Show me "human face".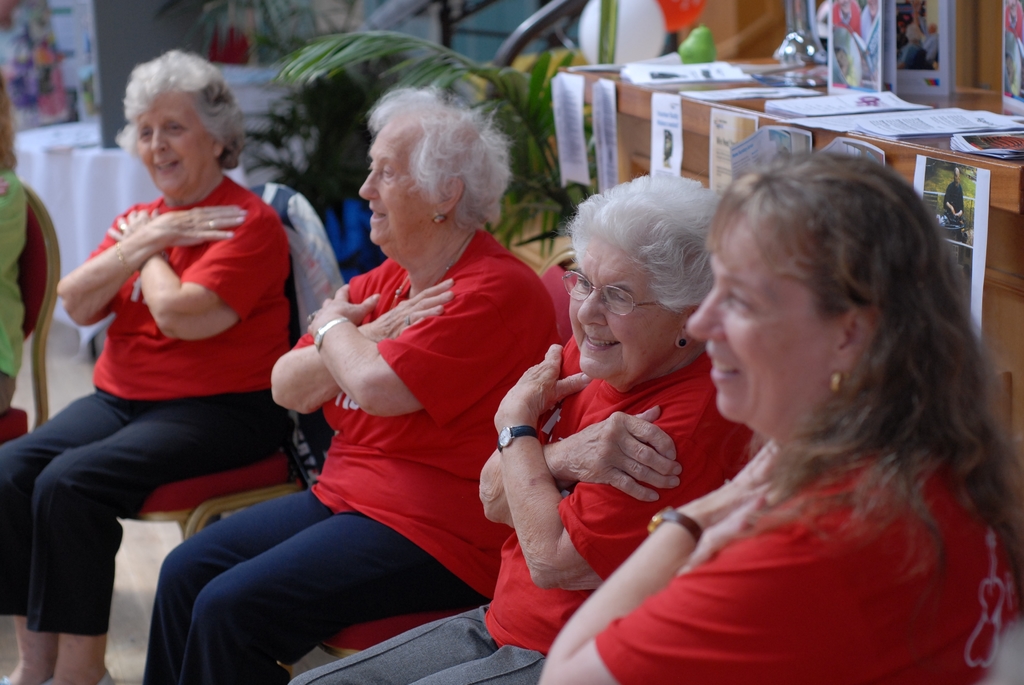
"human face" is here: bbox(138, 93, 211, 198).
